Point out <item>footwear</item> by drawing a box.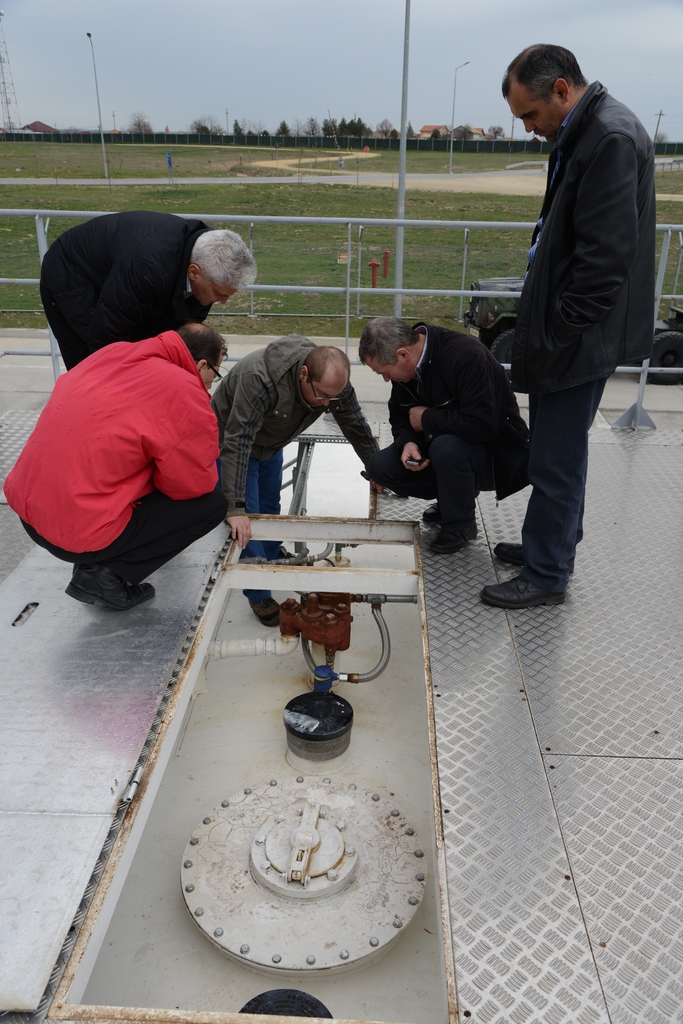
select_region(64, 566, 127, 610).
